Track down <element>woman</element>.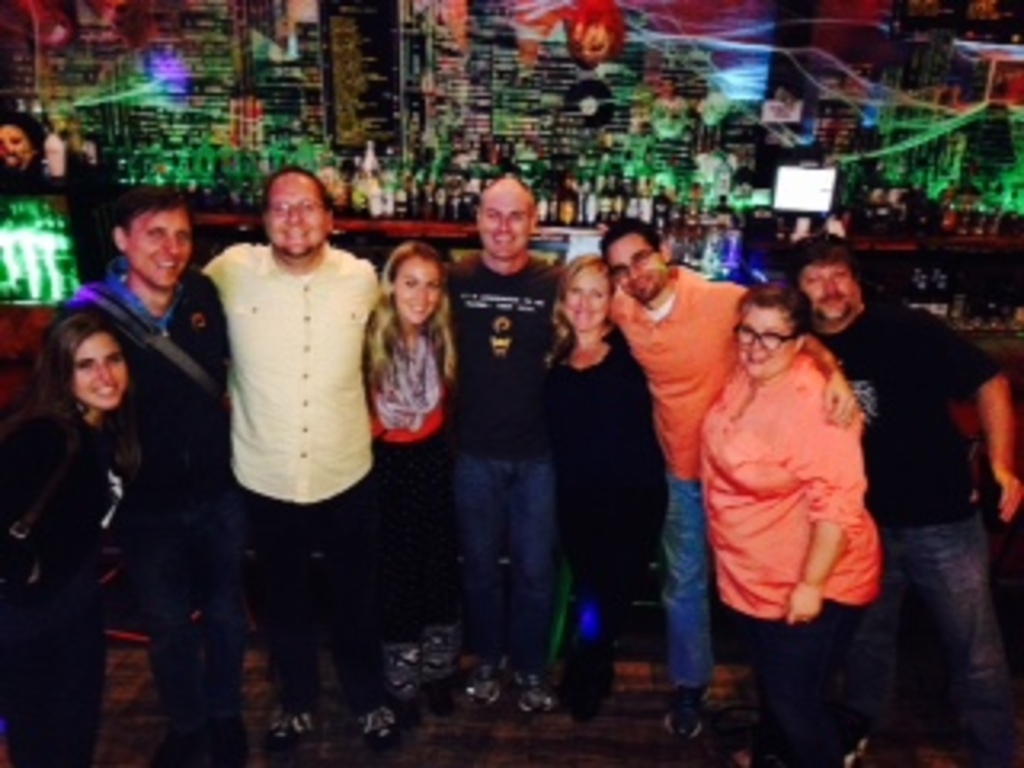
Tracked to region(541, 253, 666, 730).
